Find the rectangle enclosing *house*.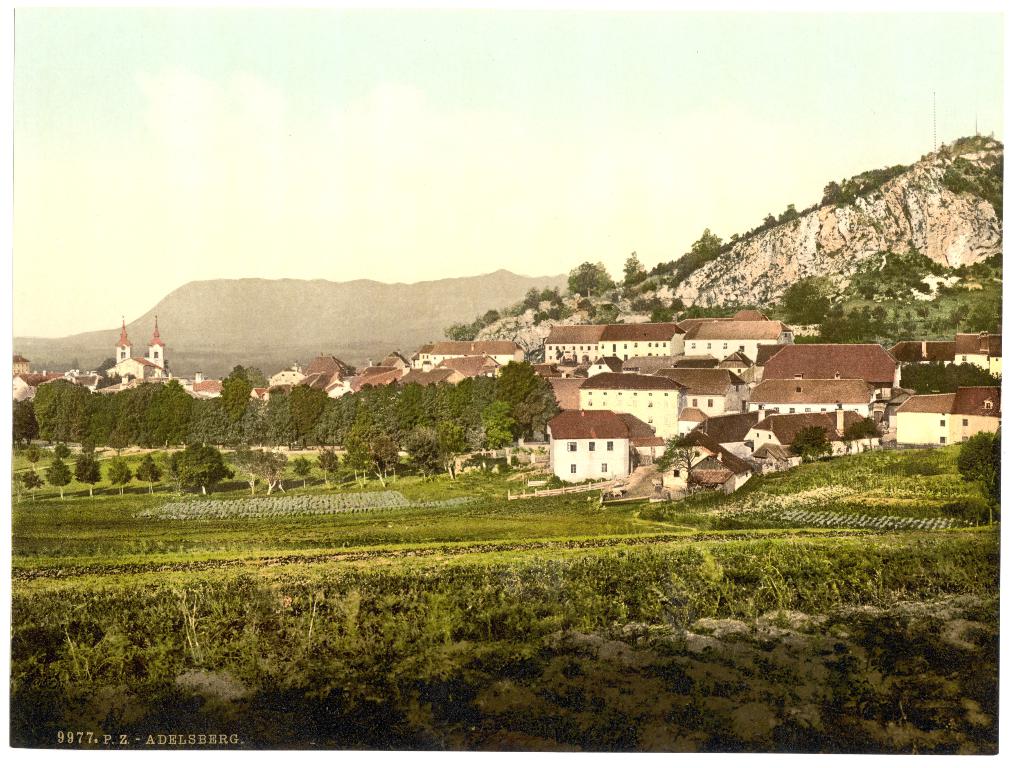
locate(541, 405, 633, 481).
